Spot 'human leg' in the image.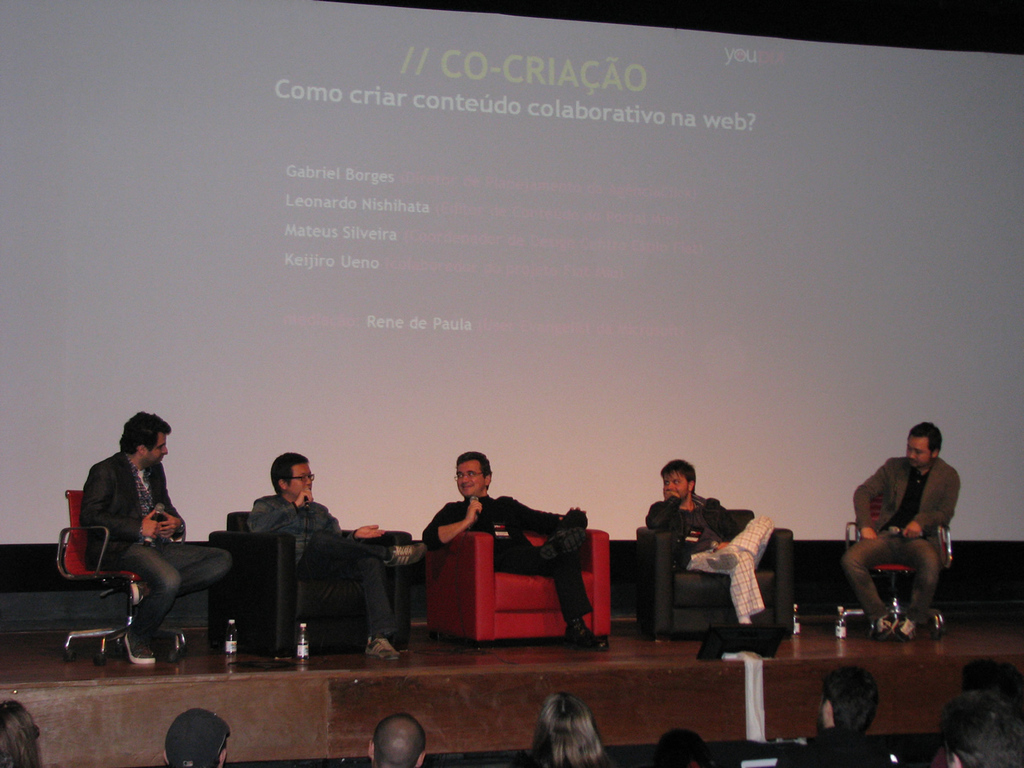
'human leg' found at 833, 526, 895, 629.
